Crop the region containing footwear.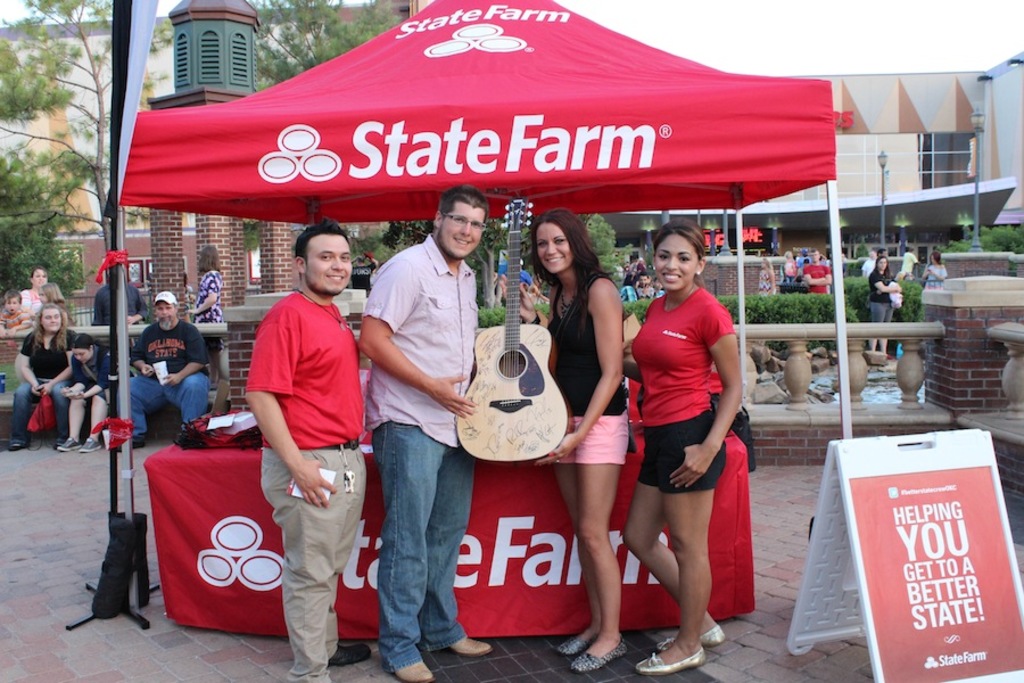
Crop region: box=[568, 641, 631, 673].
